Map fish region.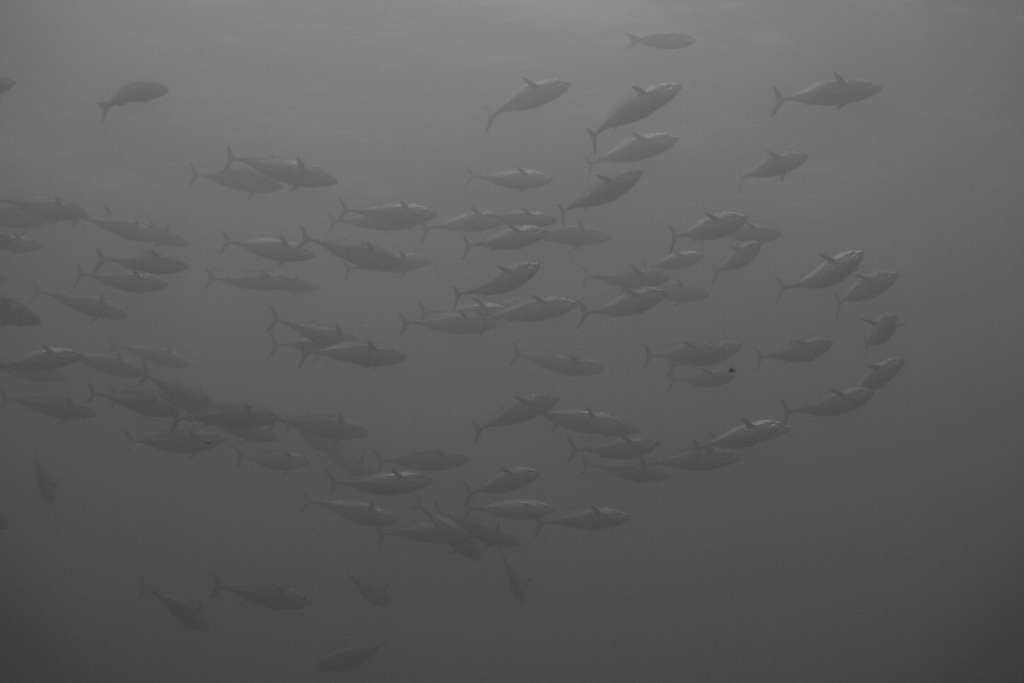
Mapped to 0/190/92/224.
